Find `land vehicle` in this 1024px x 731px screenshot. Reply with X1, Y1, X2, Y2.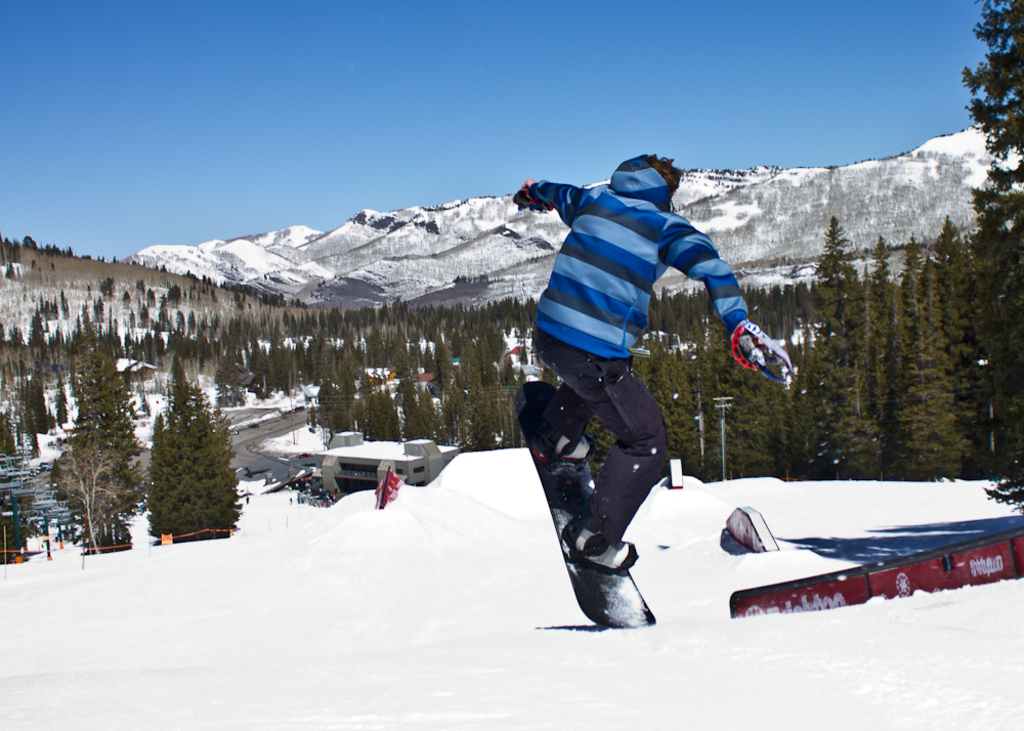
530, 369, 659, 633.
